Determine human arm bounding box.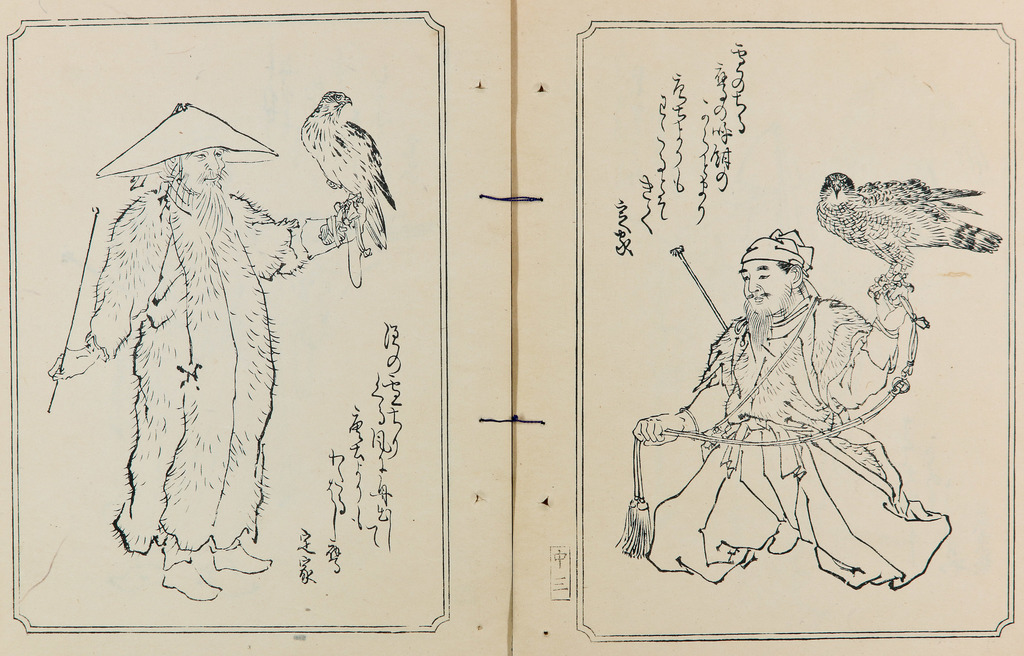
Determined: (left=630, top=331, right=749, bottom=448).
